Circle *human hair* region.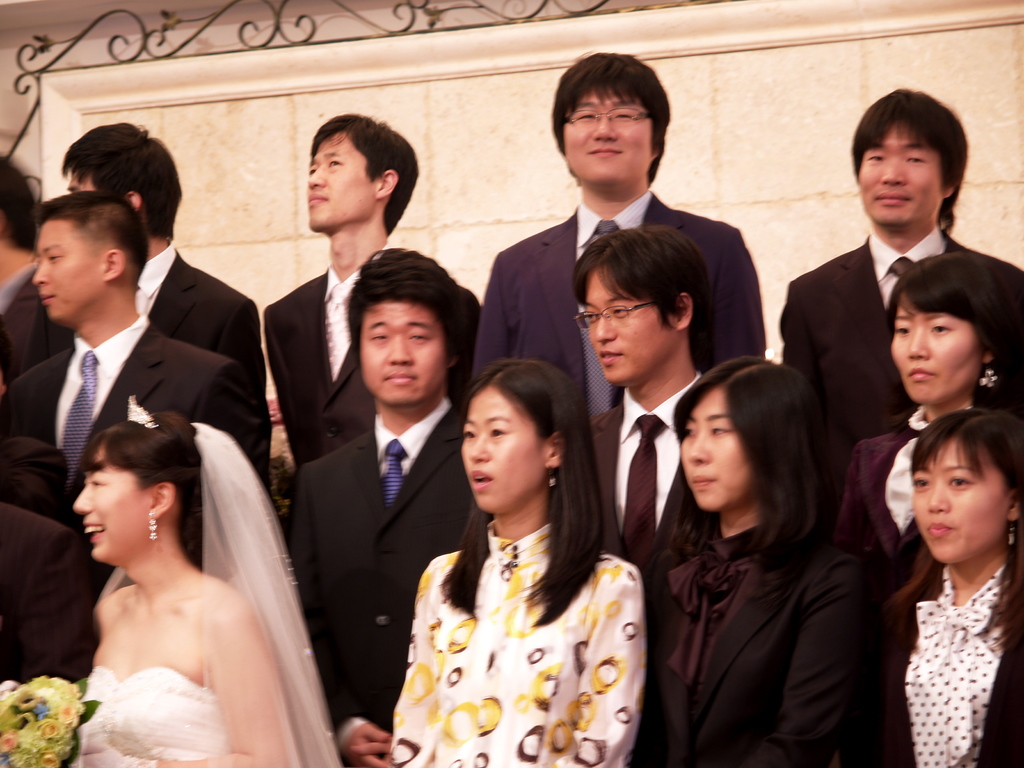
Region: pyautogui.locateOnScreen(444, 357, 607, 627).
